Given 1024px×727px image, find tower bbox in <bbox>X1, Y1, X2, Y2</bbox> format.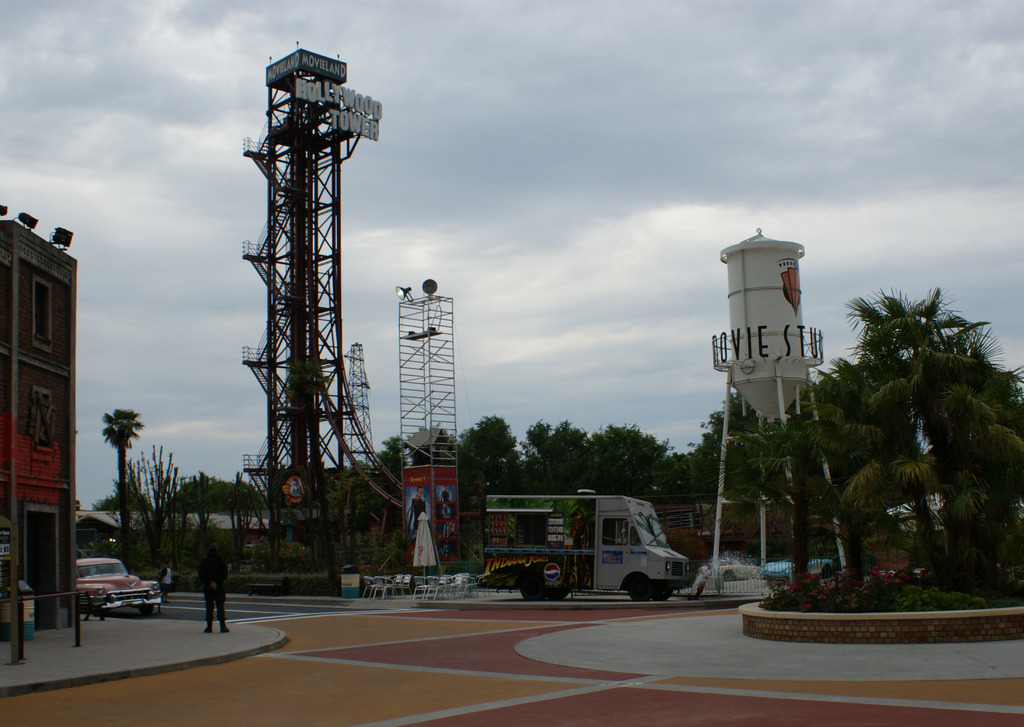
<bbox>395, 282, 454, 564</bbox>.
